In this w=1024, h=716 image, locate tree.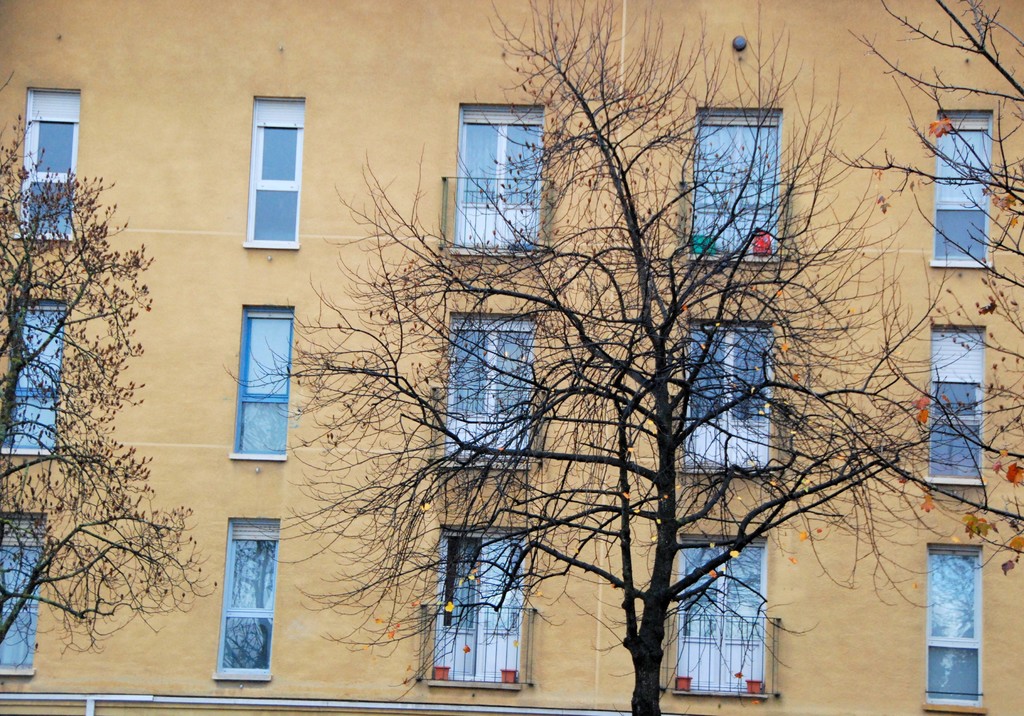
Bounding box: Rect(18, 118, 182, 665).
